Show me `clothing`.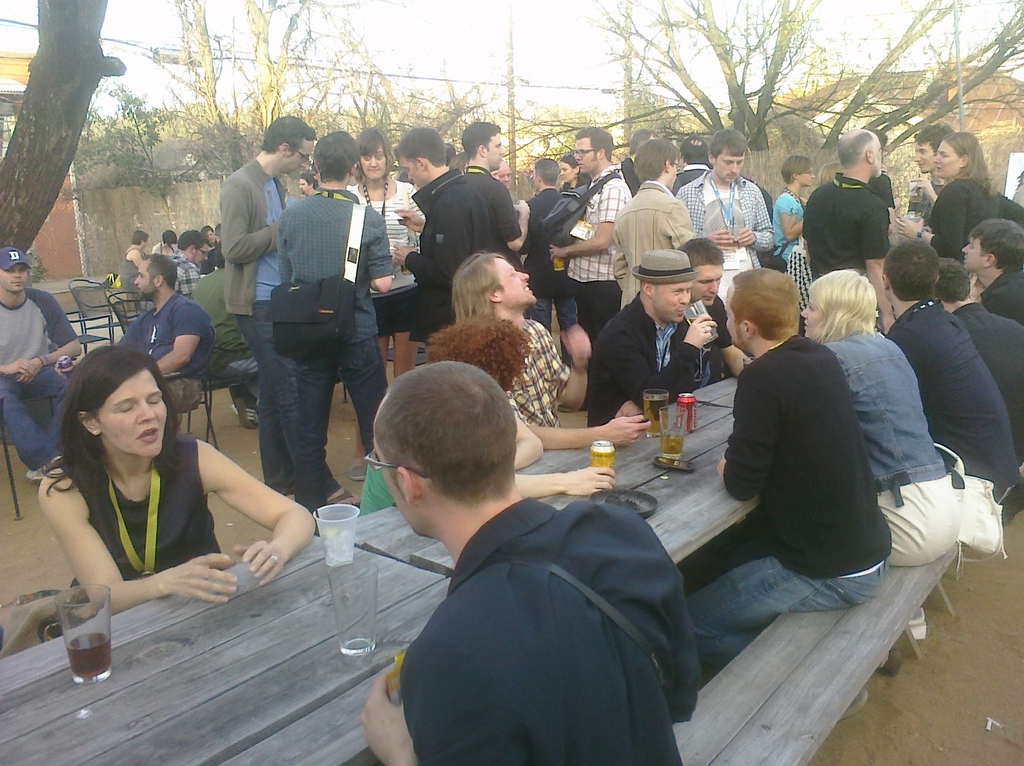
`clothing` is here: bbox(773, 195, 801, 309).
